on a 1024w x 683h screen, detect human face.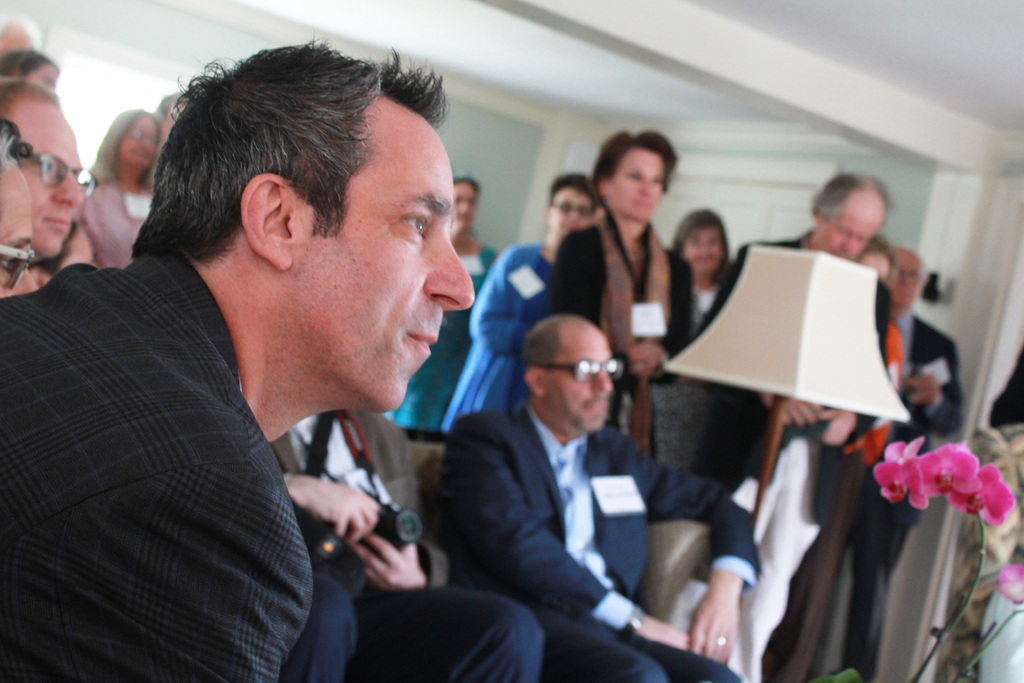
<bbox>553, 185, 591, 239</bbox>.
